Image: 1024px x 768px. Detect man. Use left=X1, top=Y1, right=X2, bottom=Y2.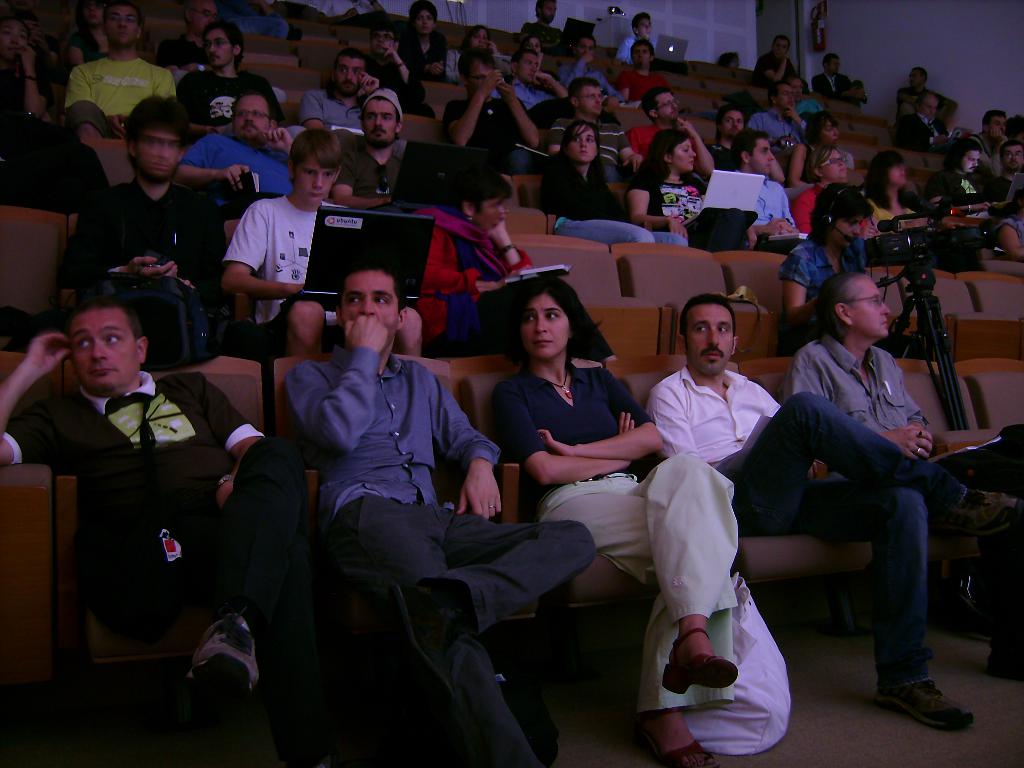
left=439, top=51, right=552, bottom=175.
